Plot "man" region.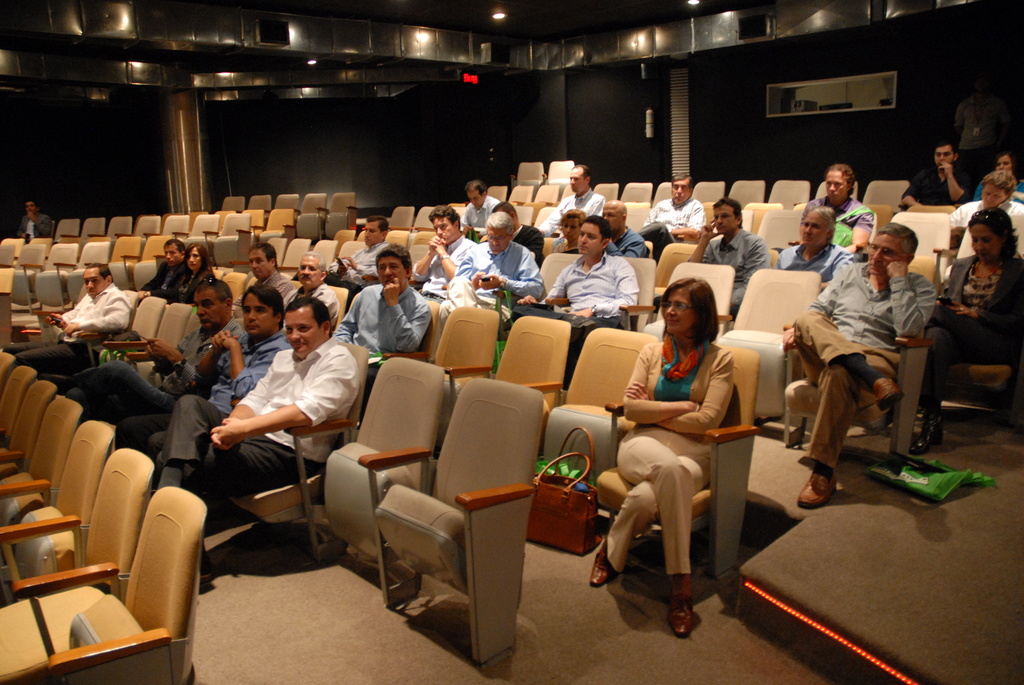
Plotted at region(690, 195, 770, 313).
